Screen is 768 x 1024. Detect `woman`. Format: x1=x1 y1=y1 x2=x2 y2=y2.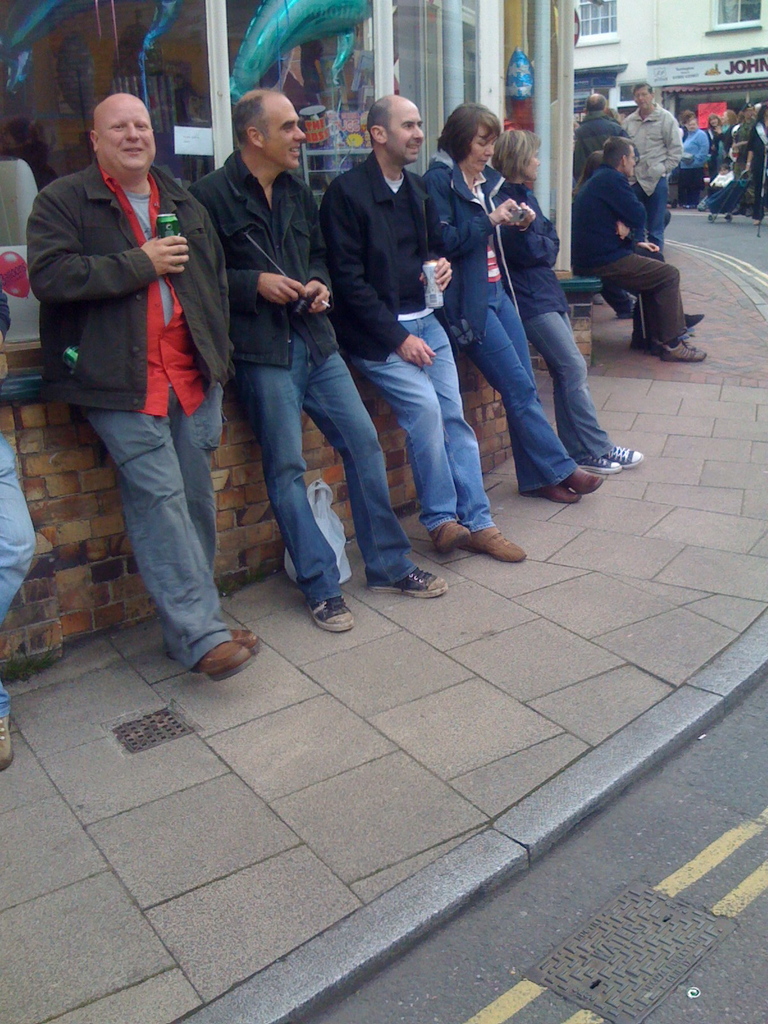
x1=504 y1=122 x2=642 y2=472.
